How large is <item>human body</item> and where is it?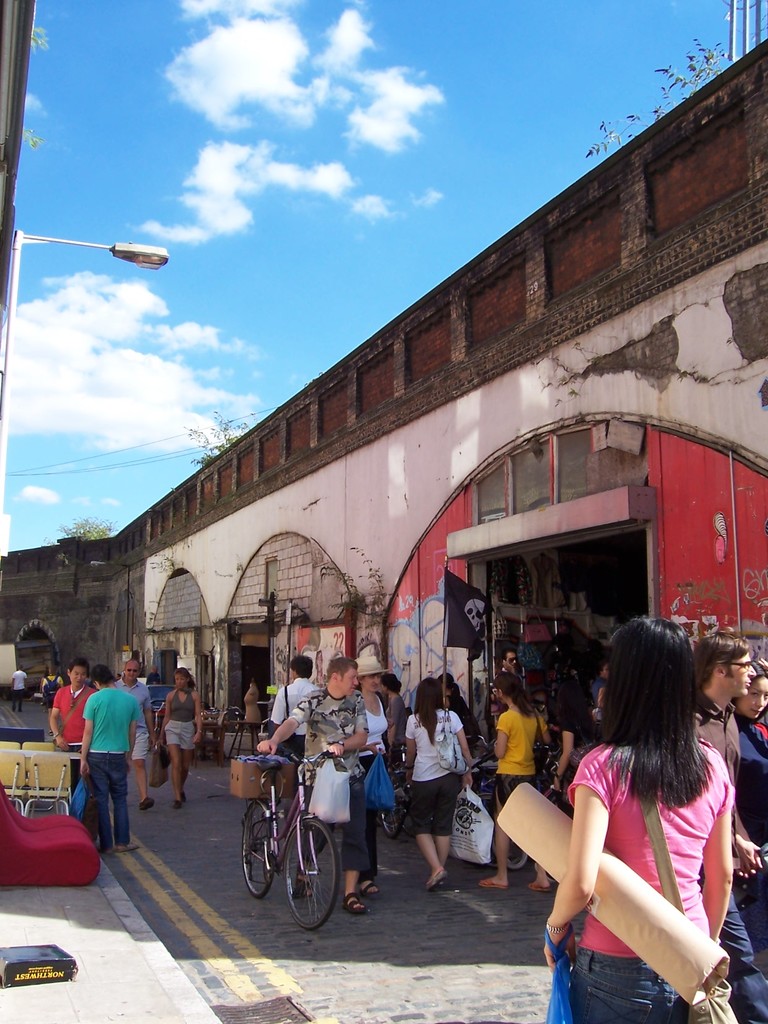
Bounding box: 269,652,362,913.
